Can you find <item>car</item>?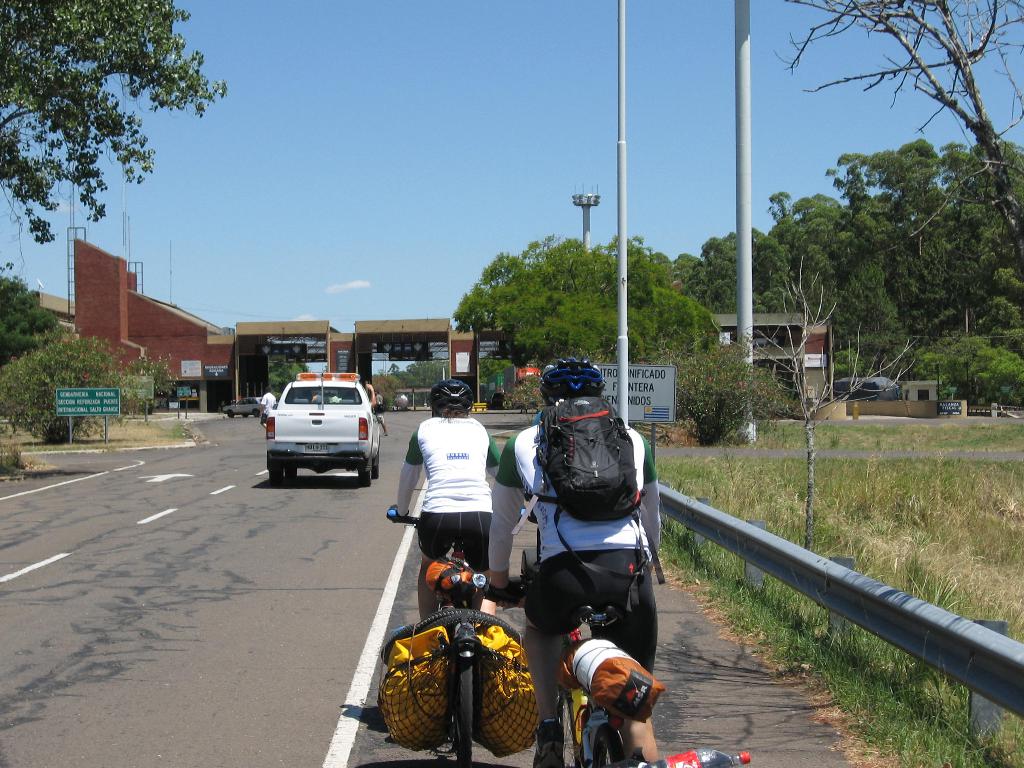
Yes, bounding box: {"x1": 221, "y1": 397, "x2": 265, "y2": 421}.
